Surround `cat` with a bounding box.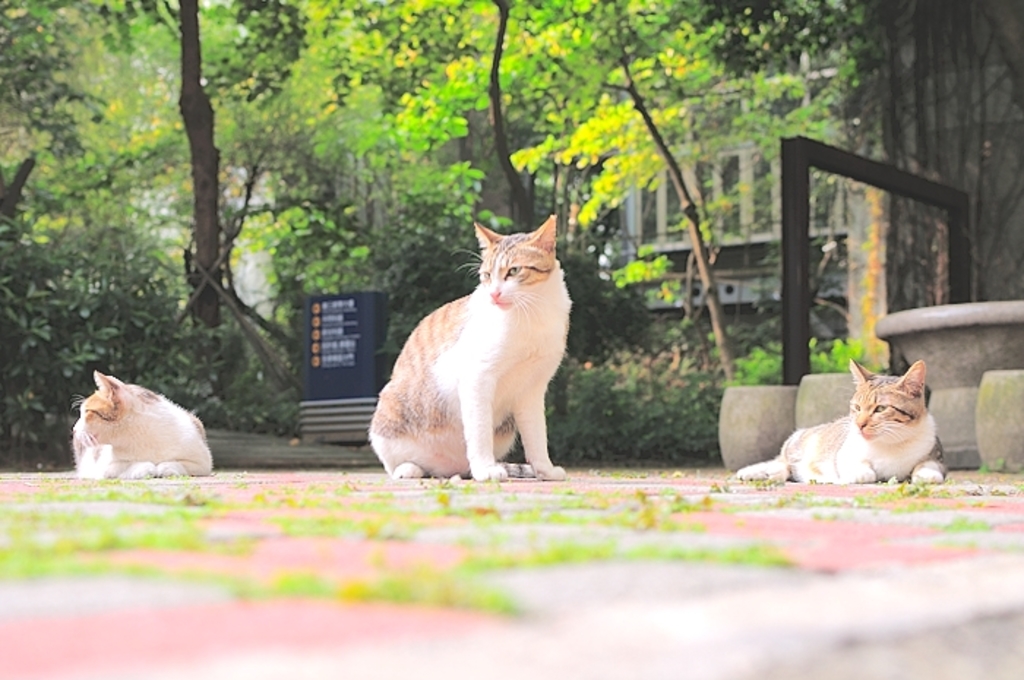
(x1=72, y1=370, x2=215, y2=484).
